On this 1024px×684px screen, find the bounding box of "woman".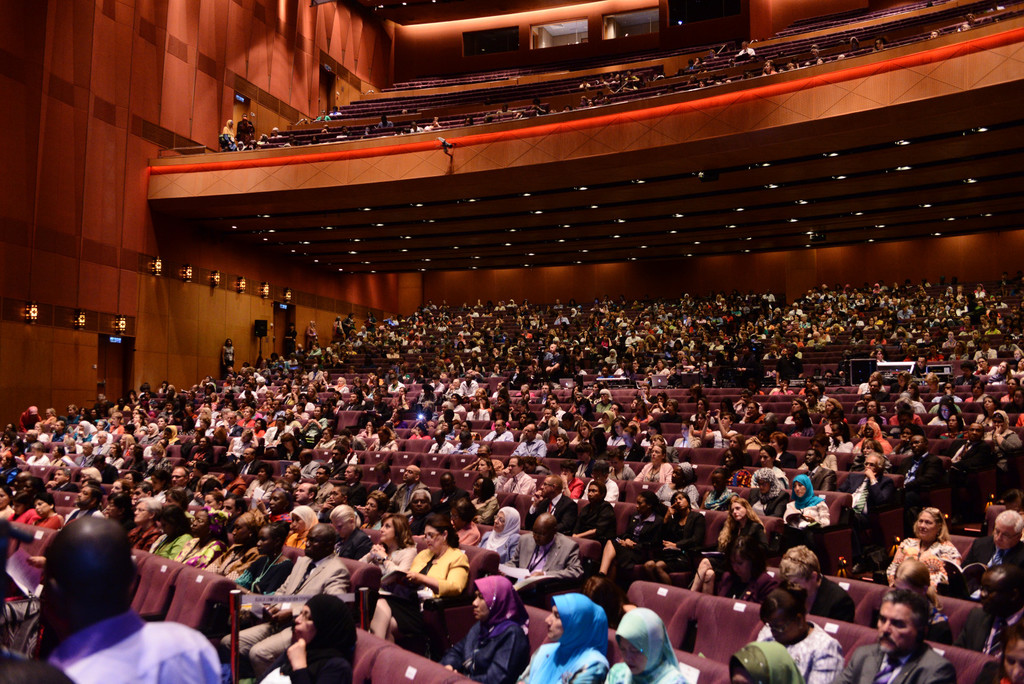
Bounding box: {"x1": 517, "y1": 590, "x2": 612, "y2": 683}.
